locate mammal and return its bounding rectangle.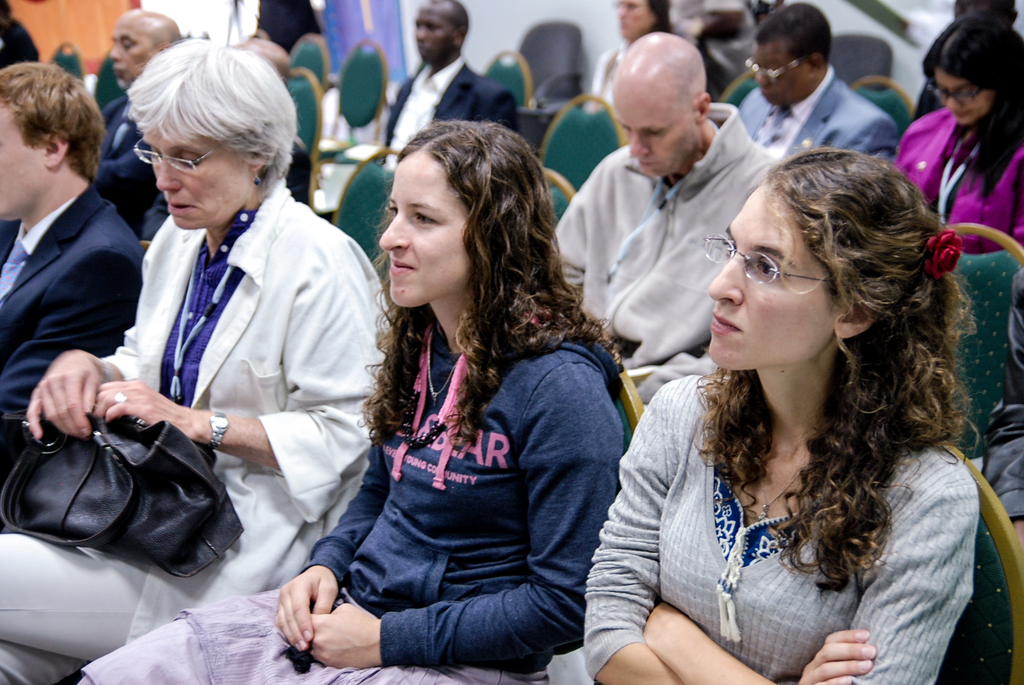
381, 0, 522, 150.
